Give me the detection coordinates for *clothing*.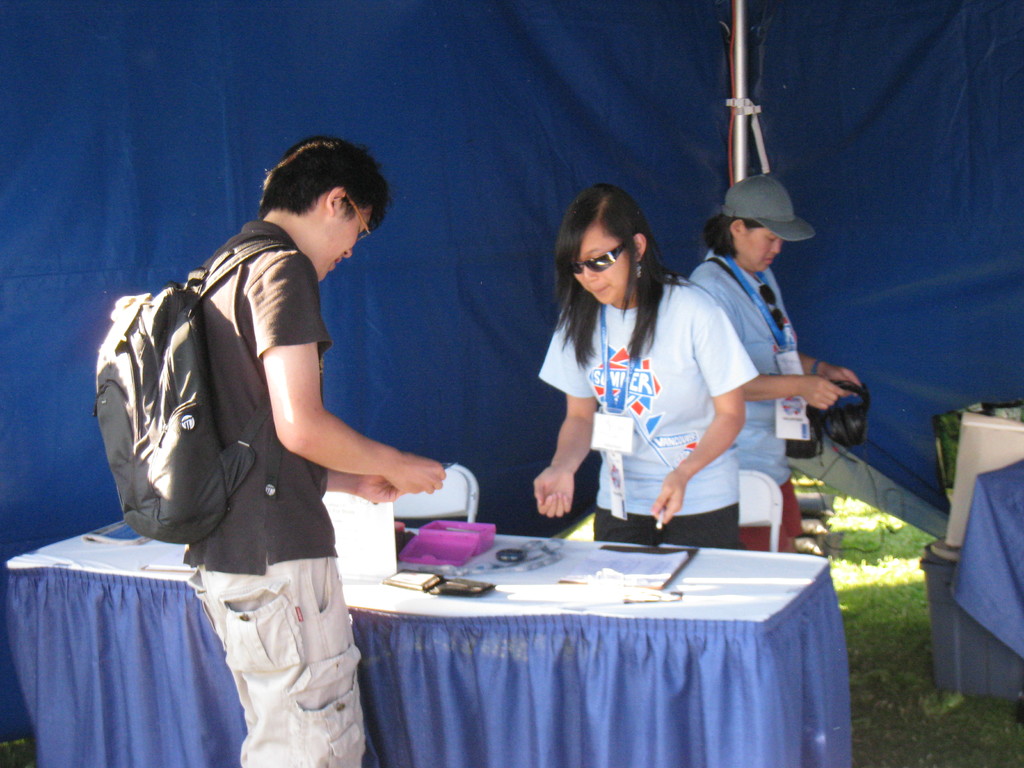
left=685, top=252, right=797, bottom=553.
